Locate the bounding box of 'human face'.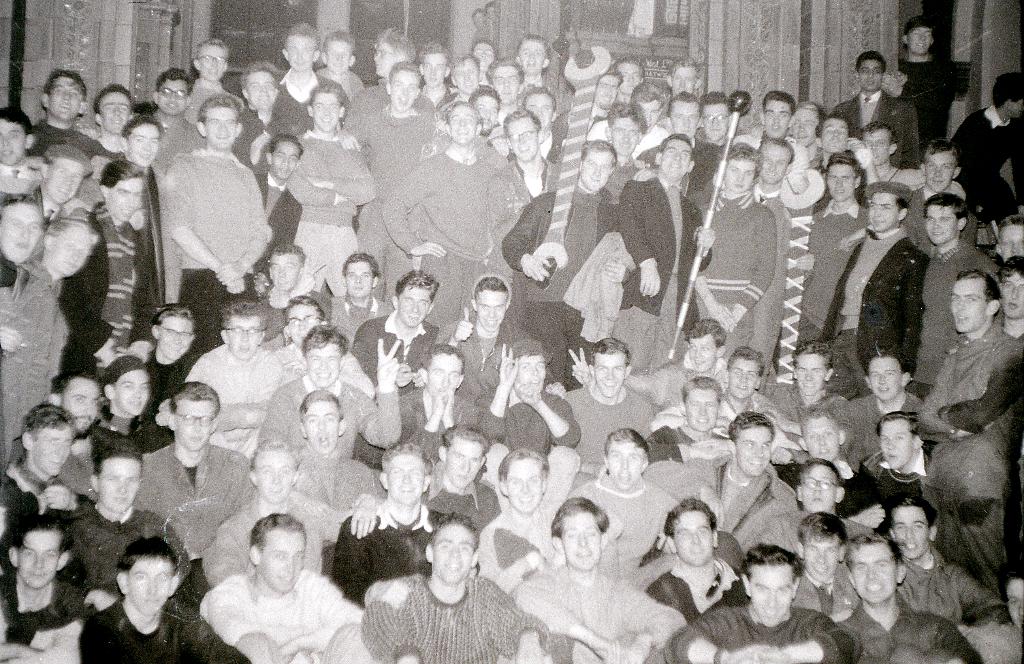
Bounding box: BBox(306, 341, 341, 389).
